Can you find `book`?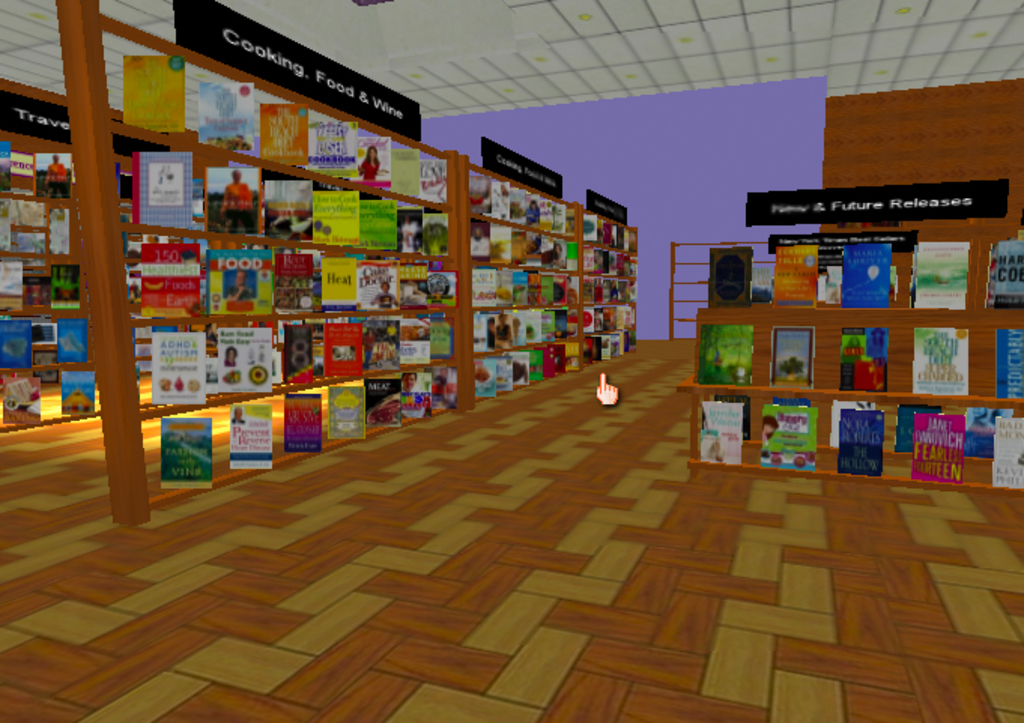
Yes, bounding box: pyautogui.locateOnScreen(251, 95, 307, 165).
